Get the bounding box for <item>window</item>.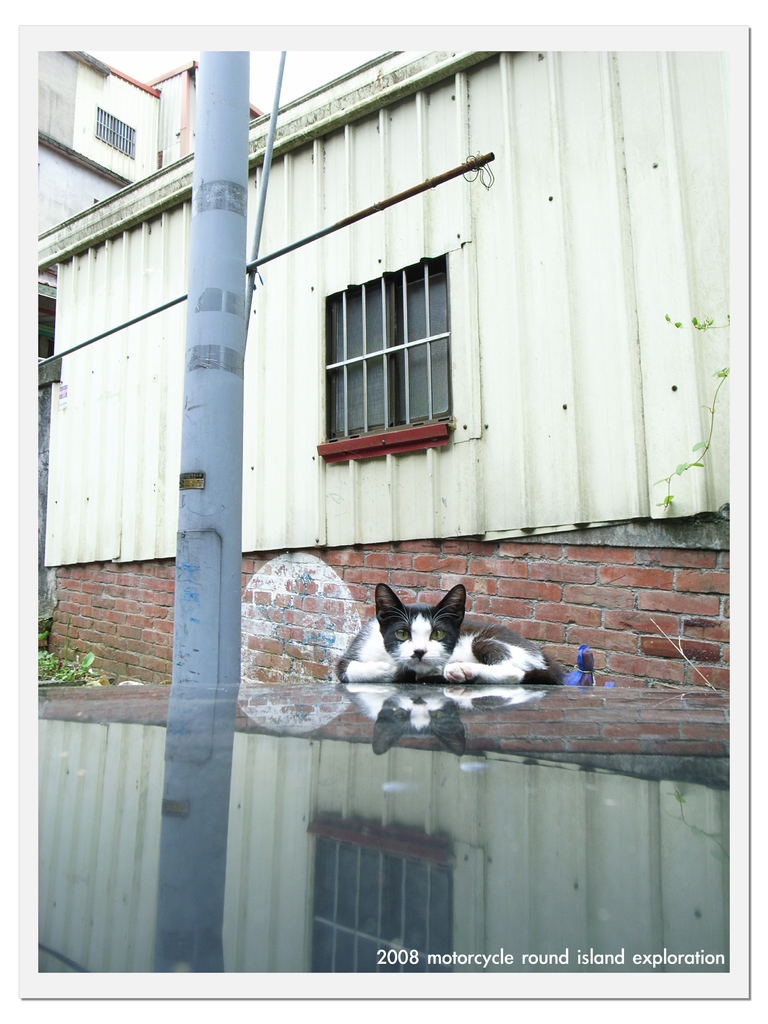
[96, 106, 136, 154].
